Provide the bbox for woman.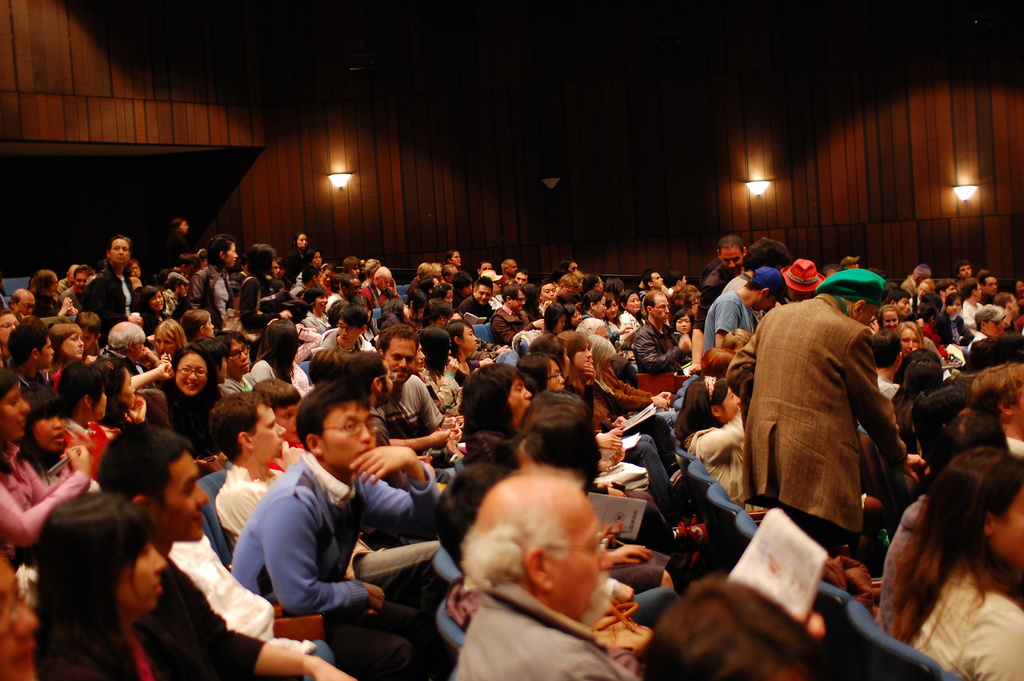
x1=19 y1=382 x2=73 y2=469.
